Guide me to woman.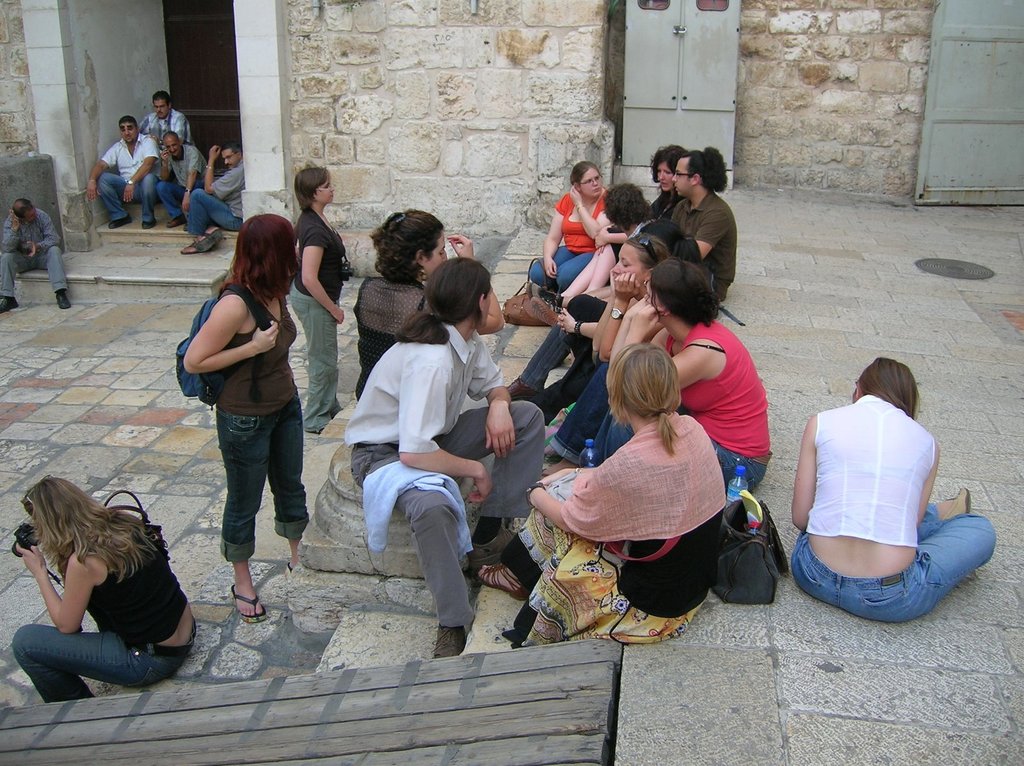
Guidance: 351,207,508,409.
